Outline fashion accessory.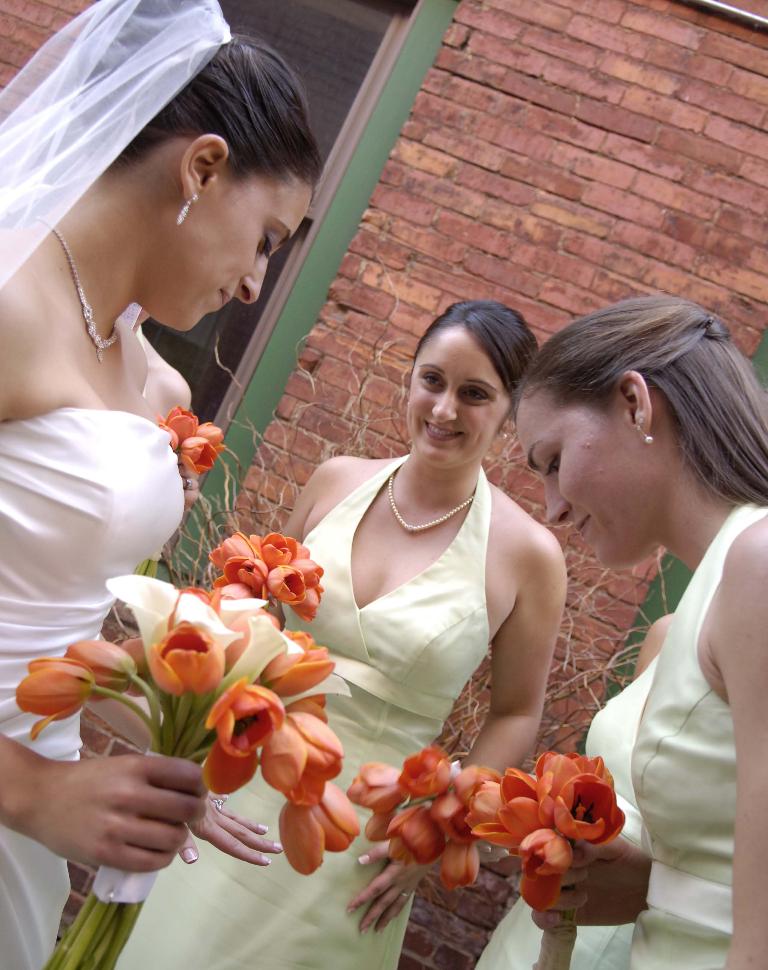
Outline: bbox=(175, 193, 201, 226).
